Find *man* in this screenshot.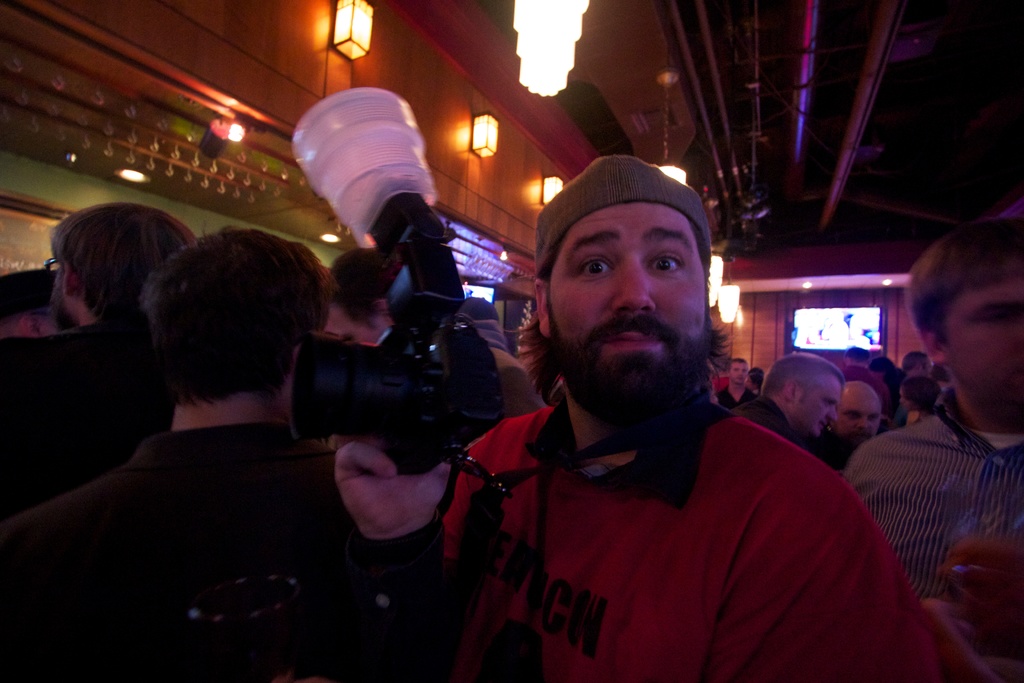
The bounding box for *man* is {"left": 0, "top": 224, "right": 337, "bottom": 682}.
